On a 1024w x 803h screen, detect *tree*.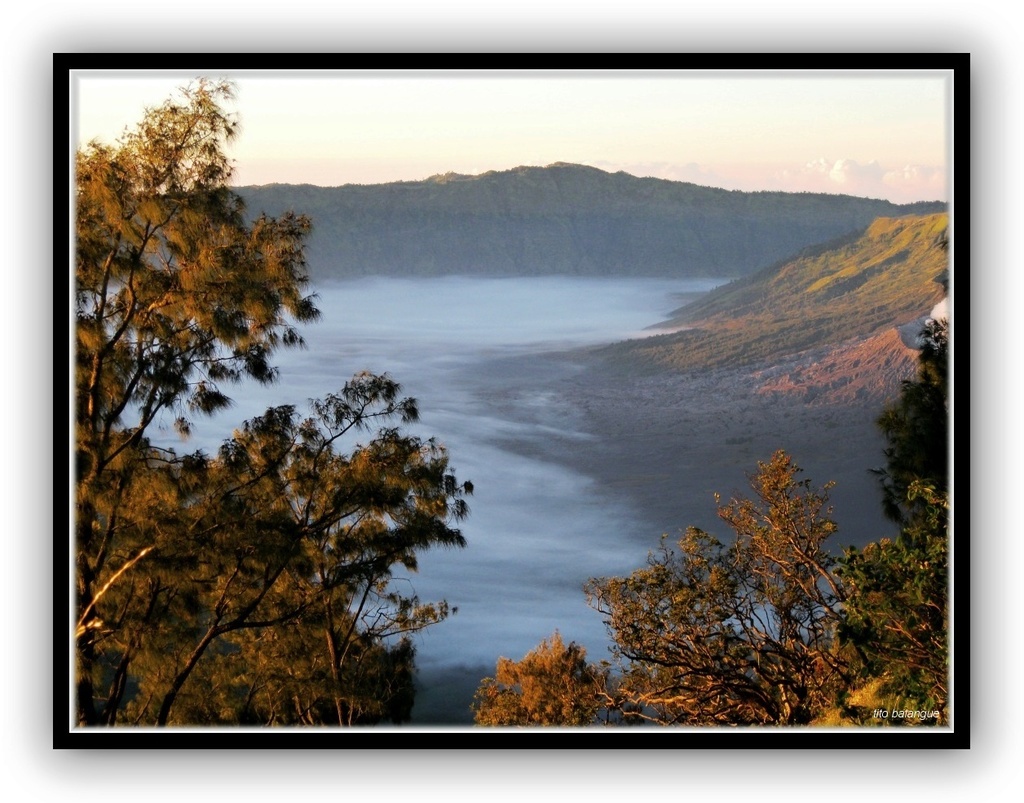
left=475, top=445, right=950, bottom=732.
